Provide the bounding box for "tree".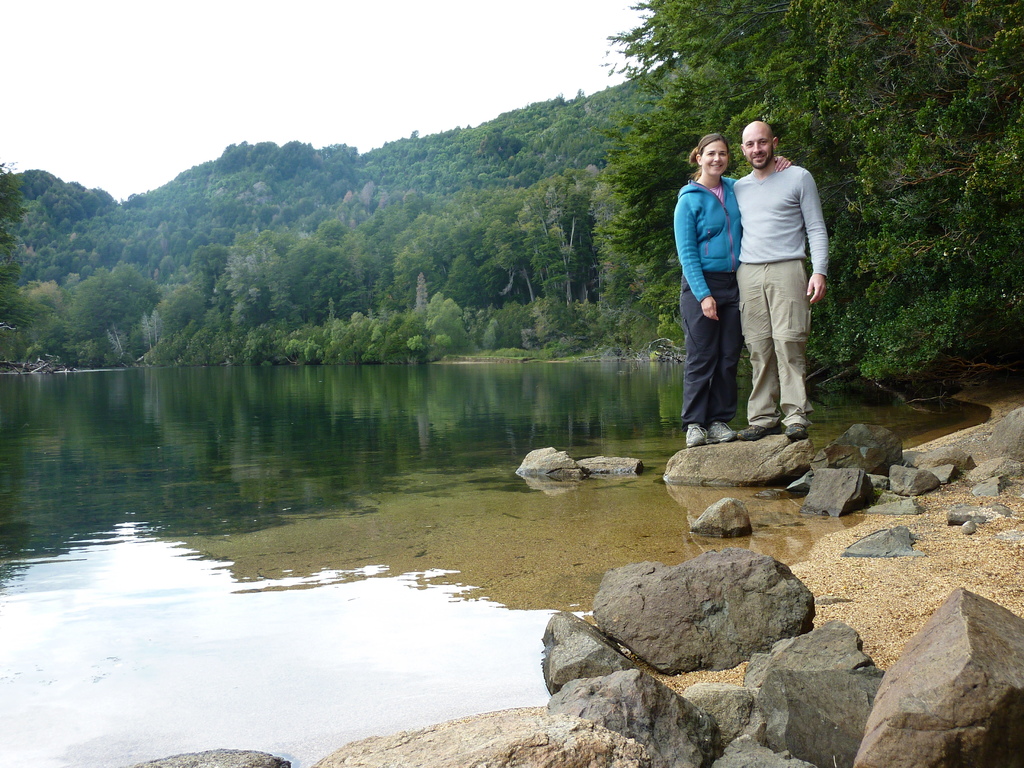
rect(0, 164, 52, 328).
